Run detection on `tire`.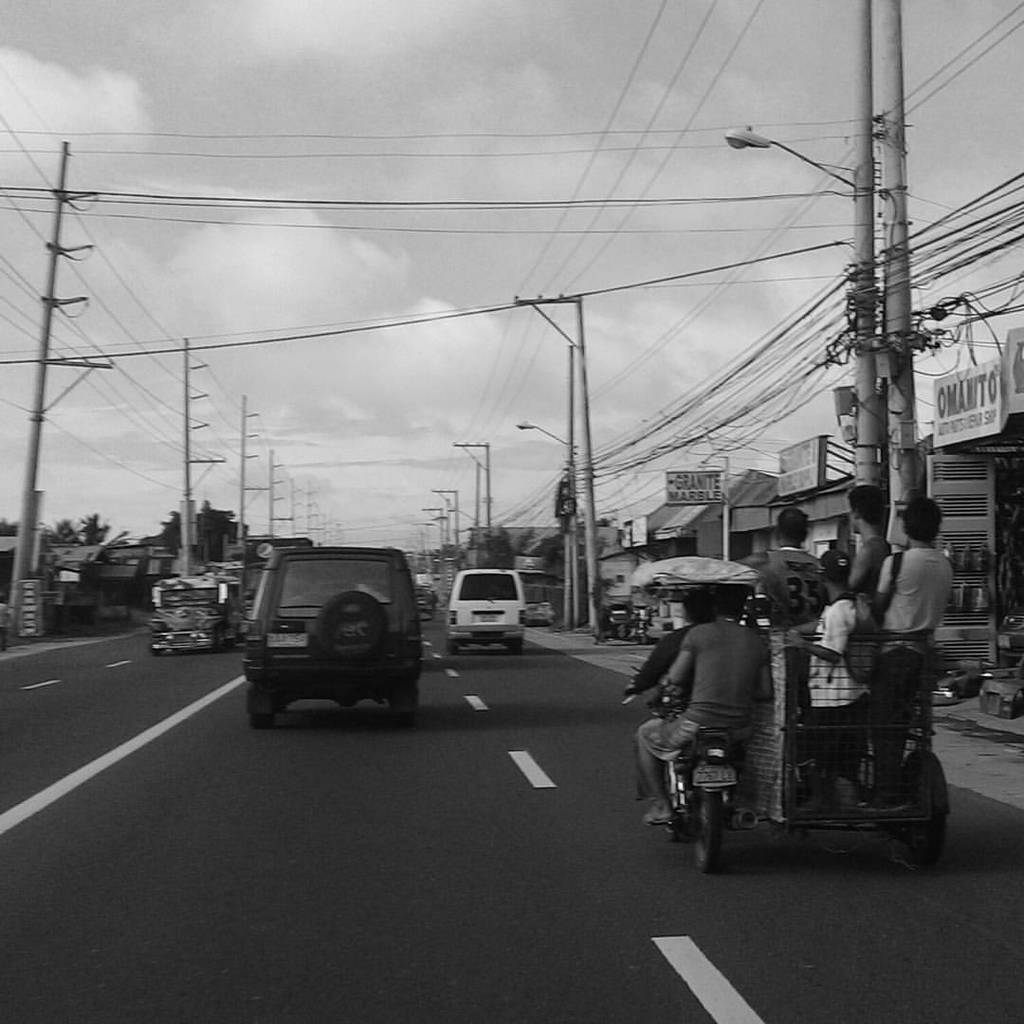
Result: pyautogui.locateOnScreen(694, 784, 722, 869).
